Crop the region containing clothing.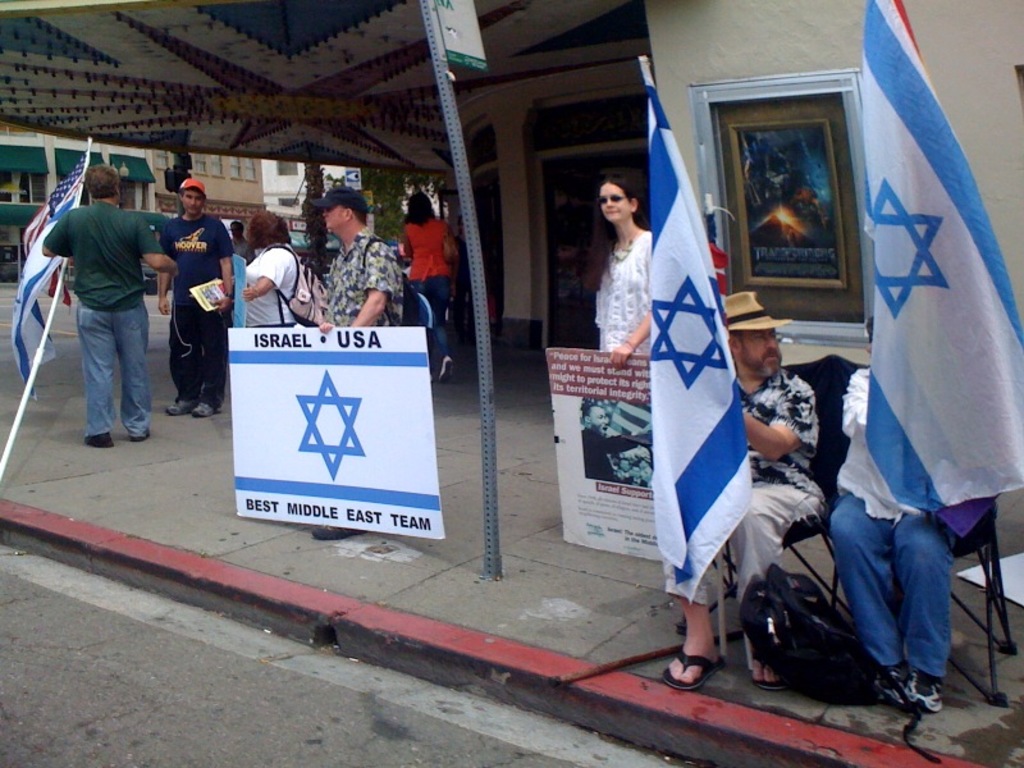
Crop region: 328/220/404/325.
